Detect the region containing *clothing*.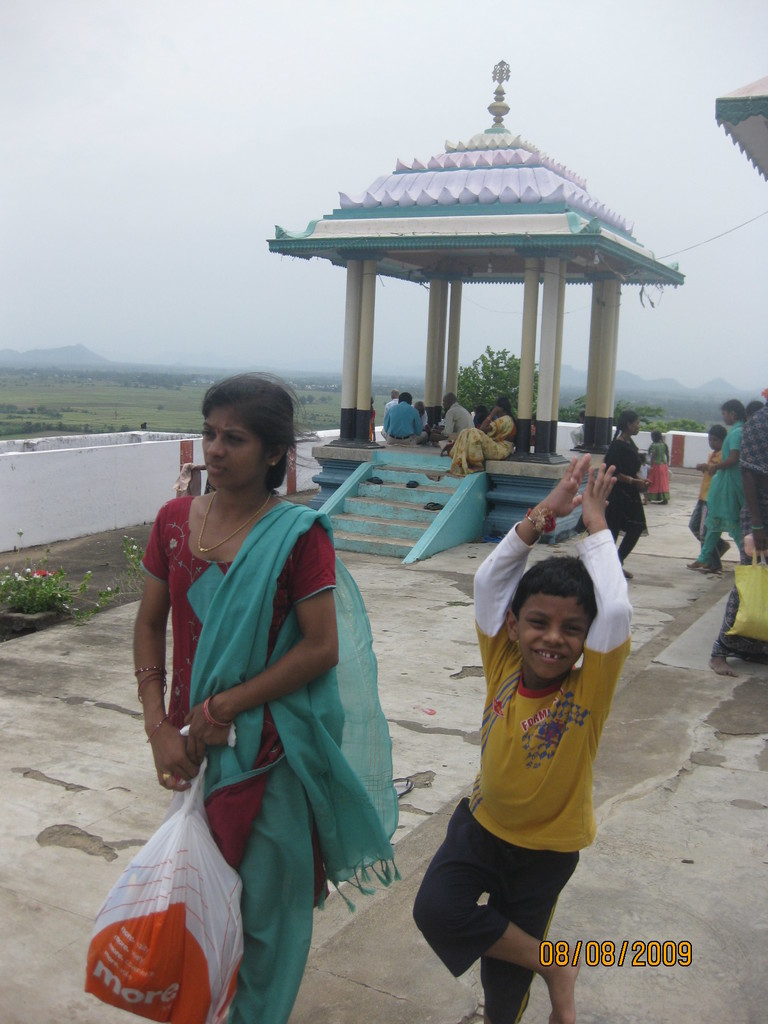
[x1=408, y1=505, x2=634, y2=1020].
